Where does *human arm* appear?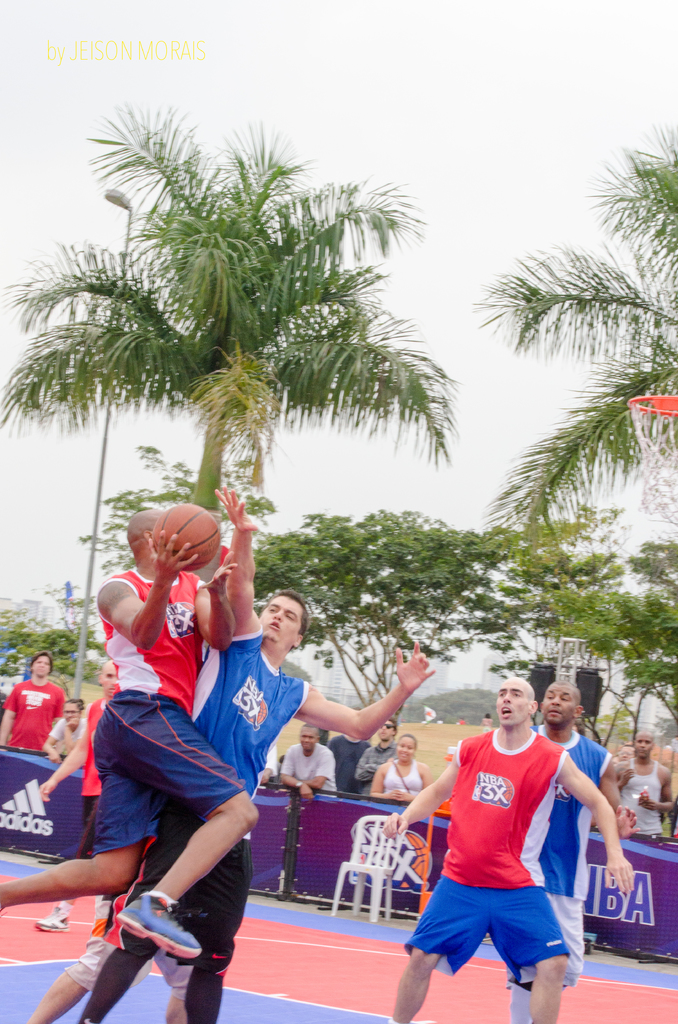
Appears at BBox(211, 481, 263, 643).
